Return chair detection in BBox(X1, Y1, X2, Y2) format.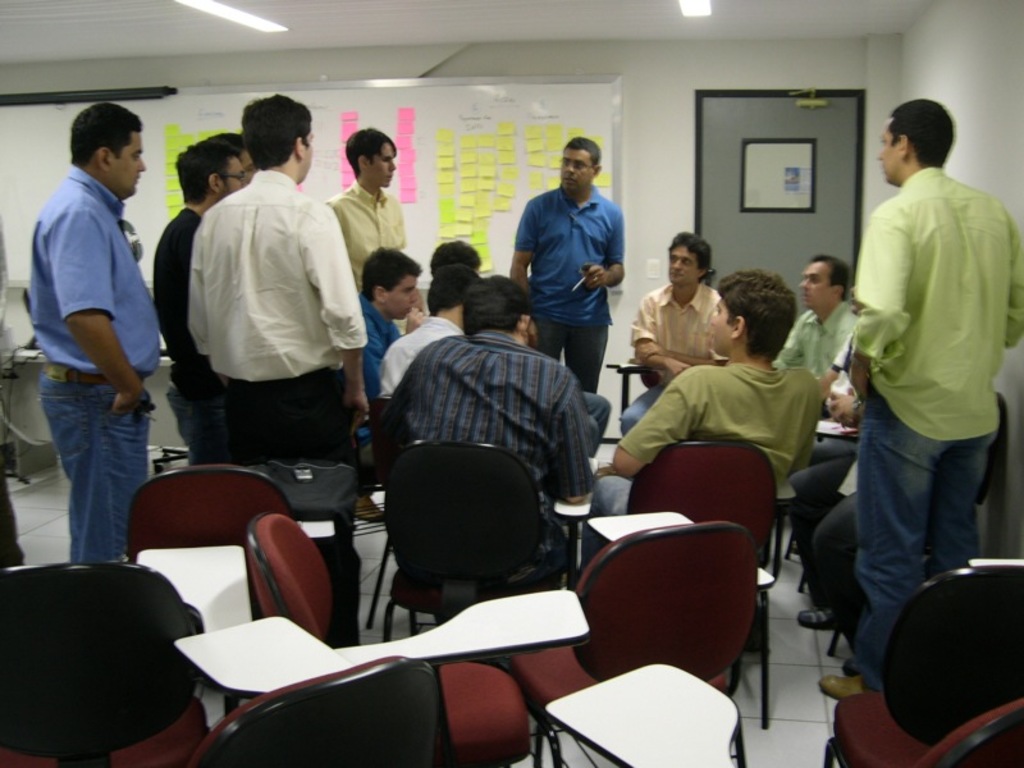
BBox(815, 564, 1023, 767).
